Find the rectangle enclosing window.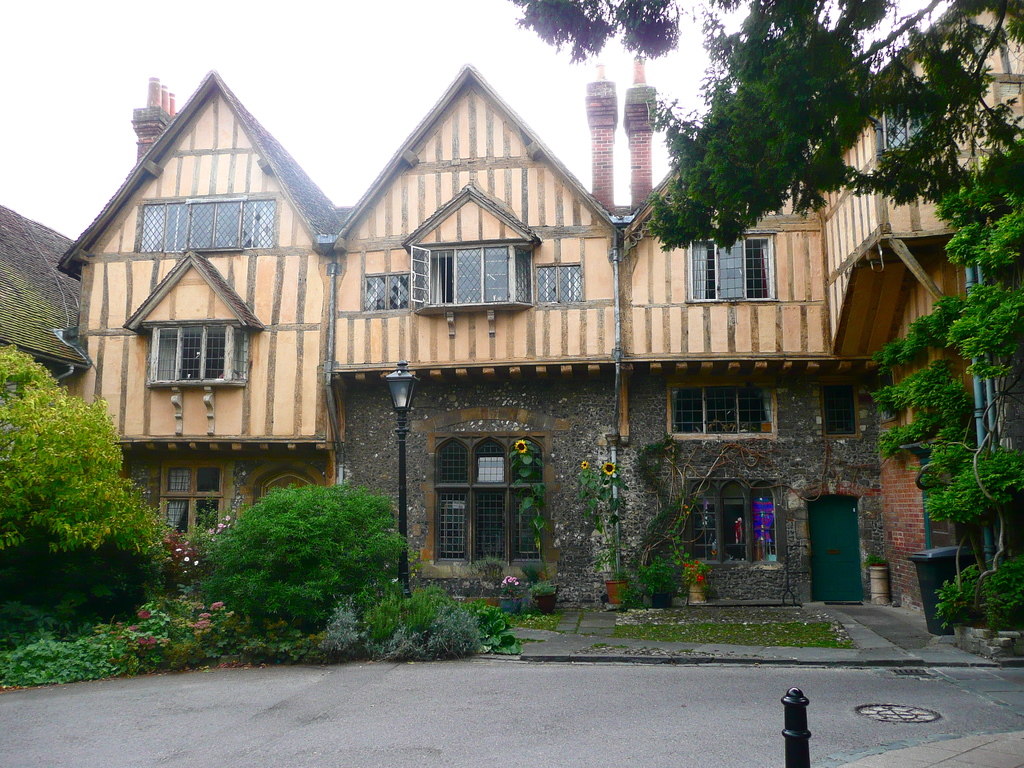
bbox=[689, 488, 776, 565].
